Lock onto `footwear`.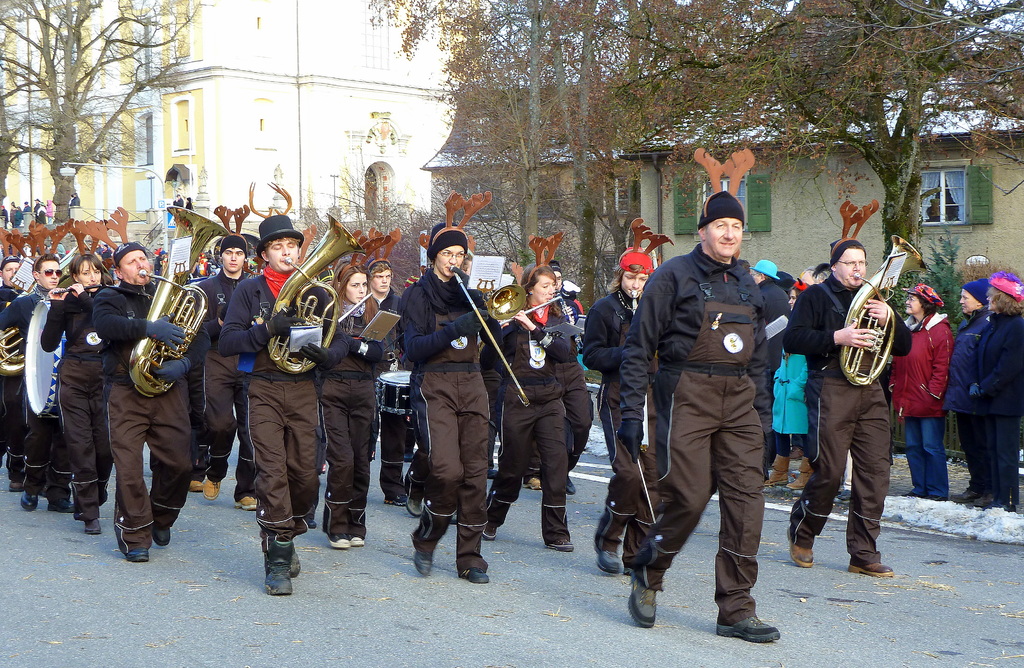
Locked: [383, 494, 406, 504].
